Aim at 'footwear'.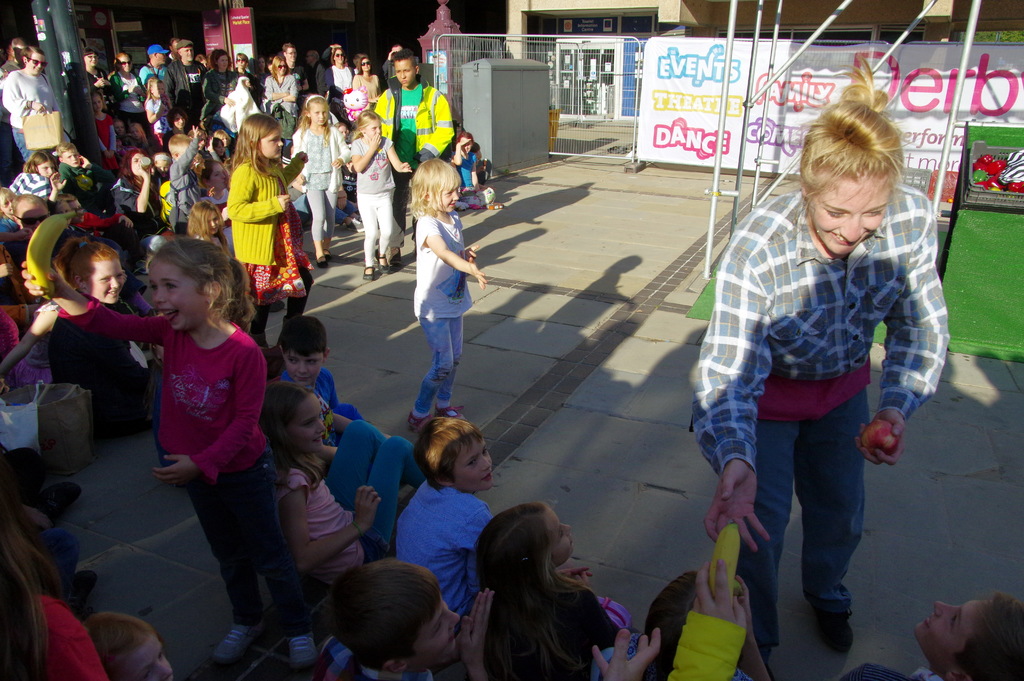
Aimed at (379,253,387,274).
